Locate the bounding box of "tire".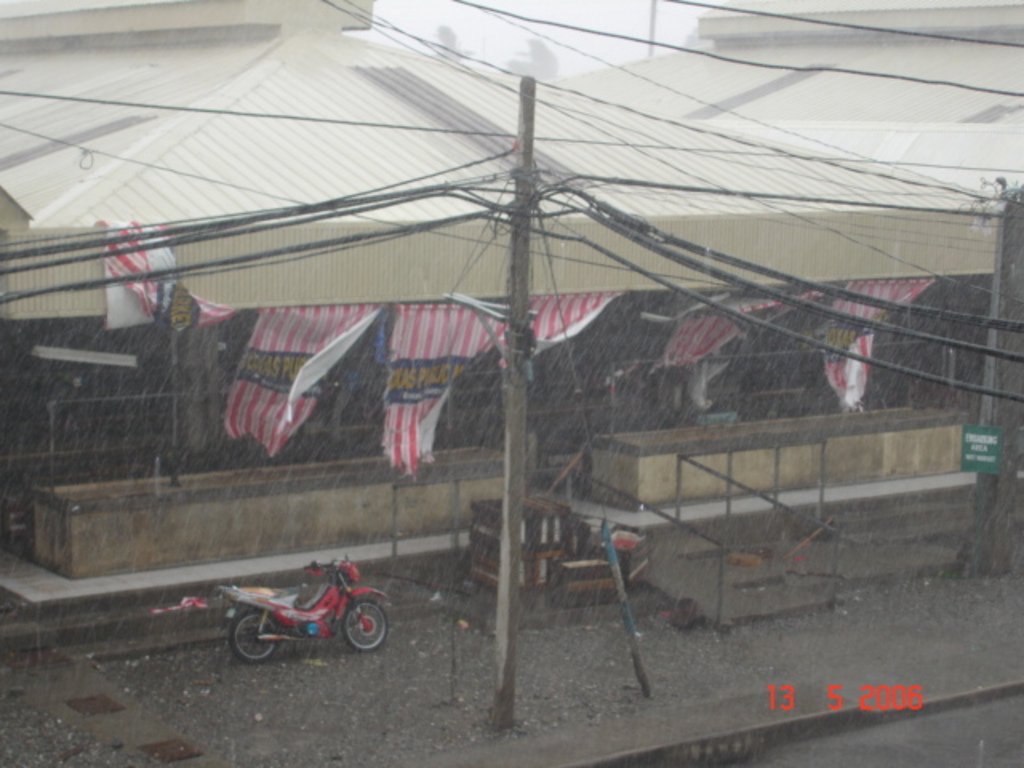
Bounding box: 344/594/387/651.
